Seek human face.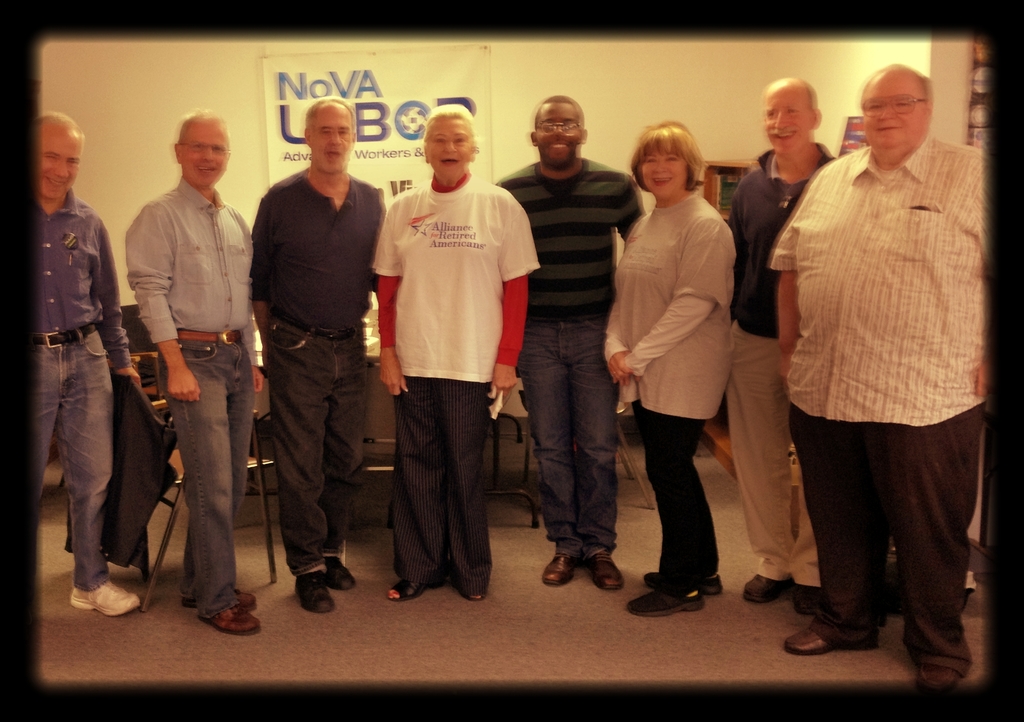
box=[533, 101, 581, 169].
